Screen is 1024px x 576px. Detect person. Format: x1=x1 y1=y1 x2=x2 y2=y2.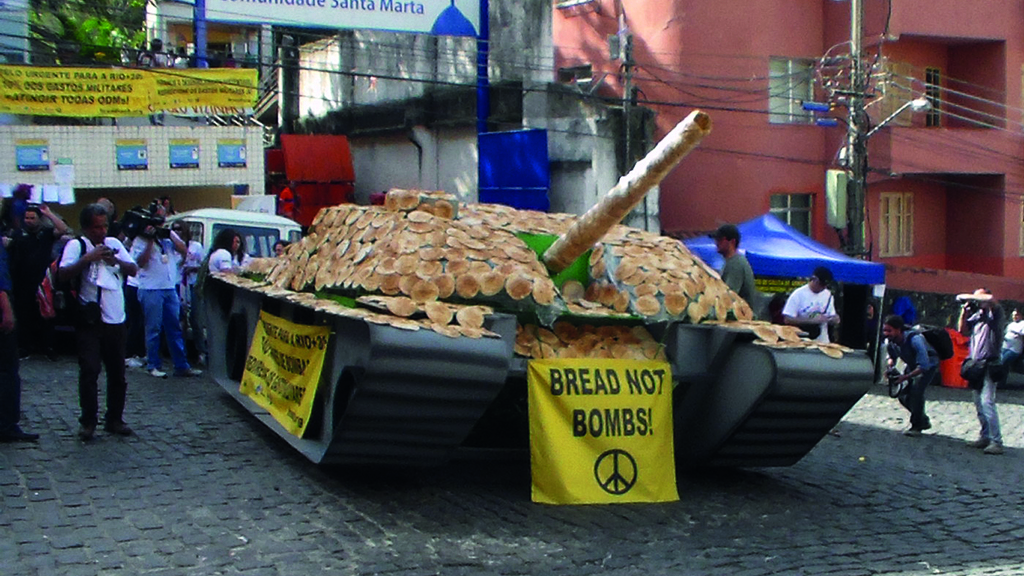
x1=883 y1=317 x2=943 y2=430.
